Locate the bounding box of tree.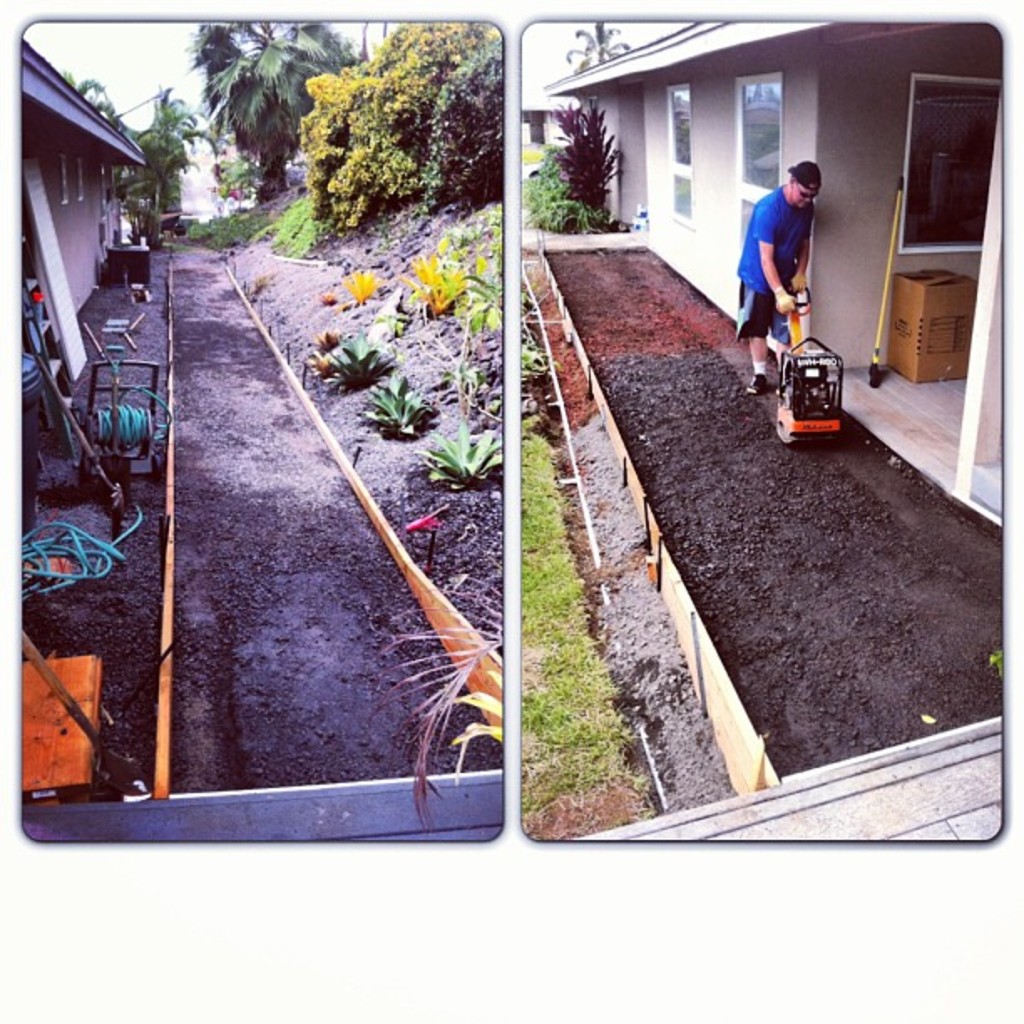
Bounding box: <region>273, 27, 505, 224</region>.
